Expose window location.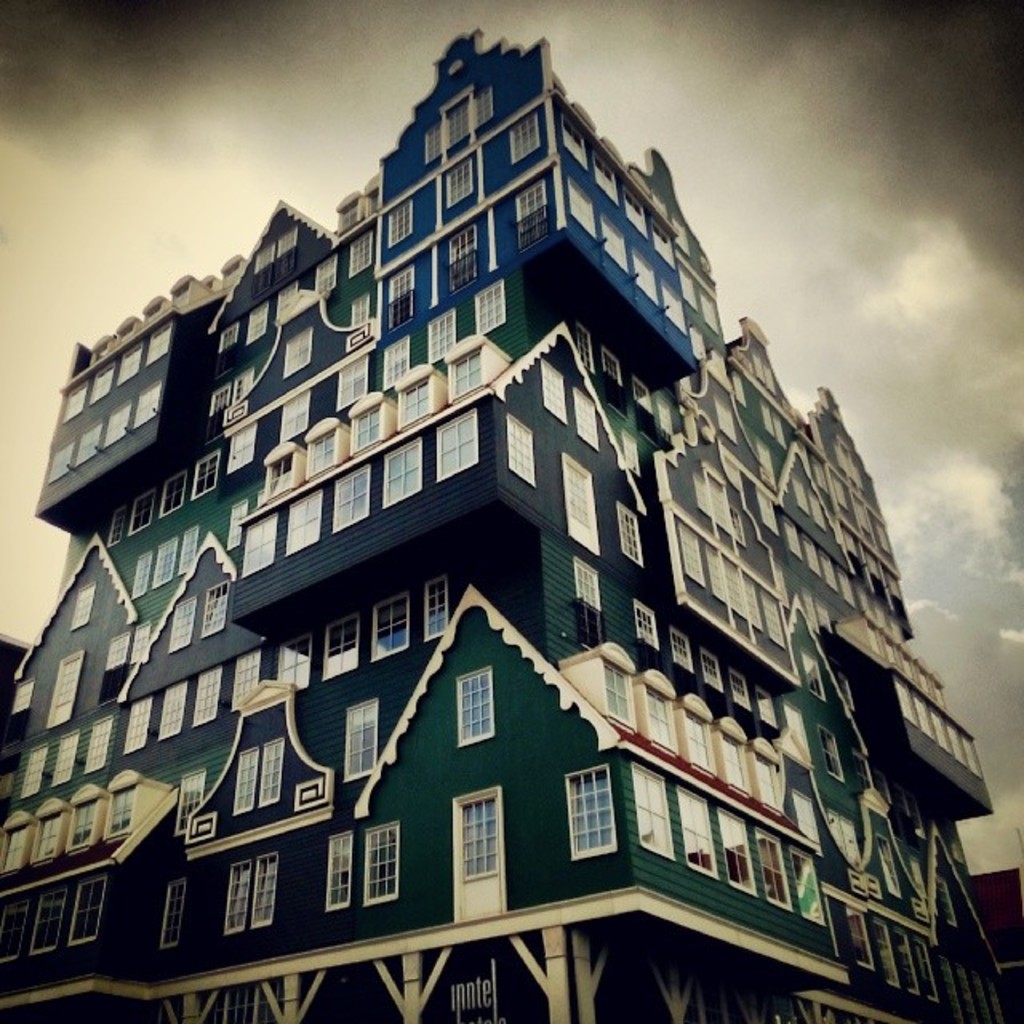
Exposed at {"x1": 318, "y1": 614, "x2": 354, "y2": 675}.
